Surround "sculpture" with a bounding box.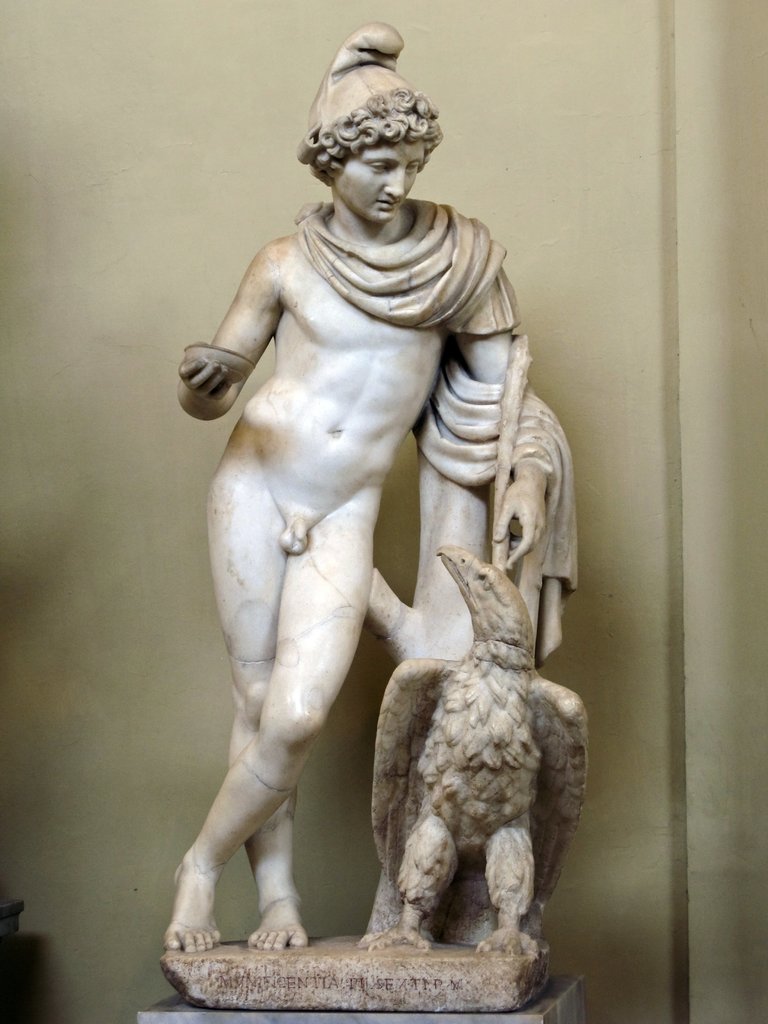
box(153, 72, 584, 988).
